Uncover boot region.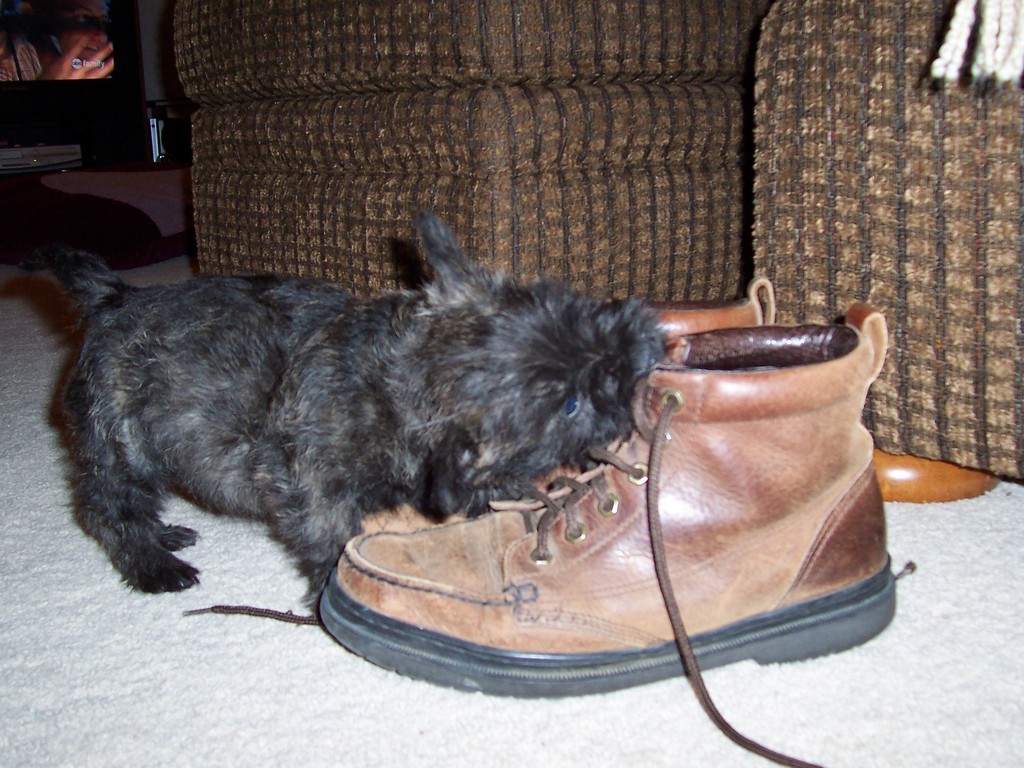
Uncovered: [x1=625, y1=283, x2=784, y2=331].
